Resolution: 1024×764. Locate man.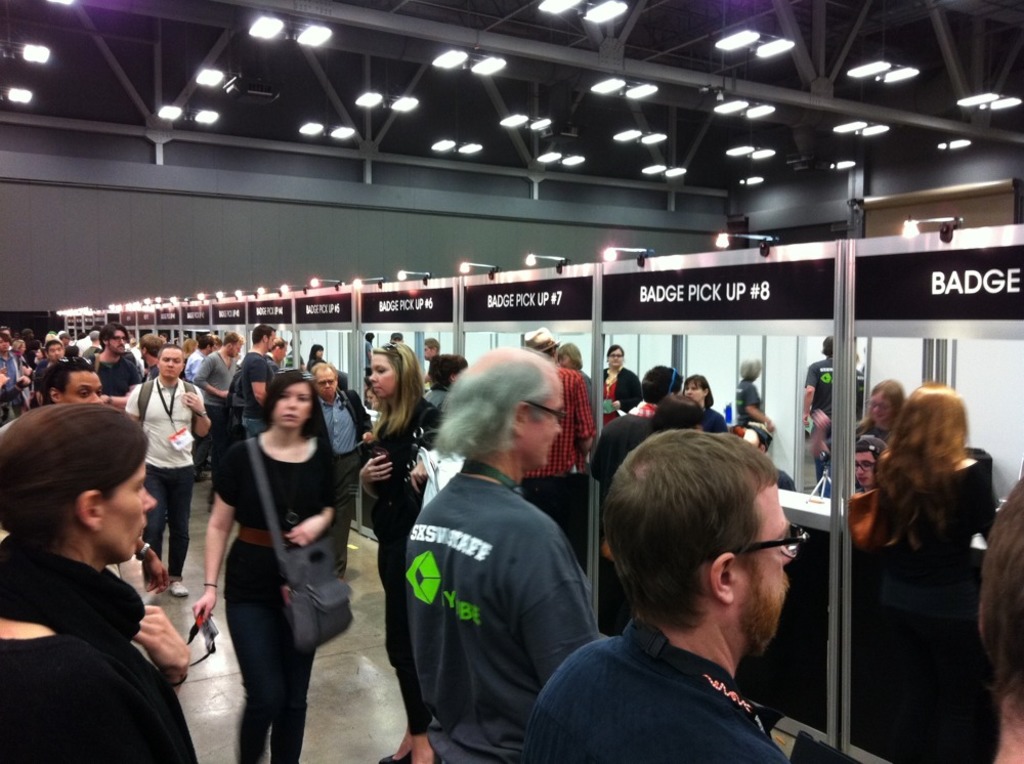
[x1=517, y1=323, x2=595, y2=554].
